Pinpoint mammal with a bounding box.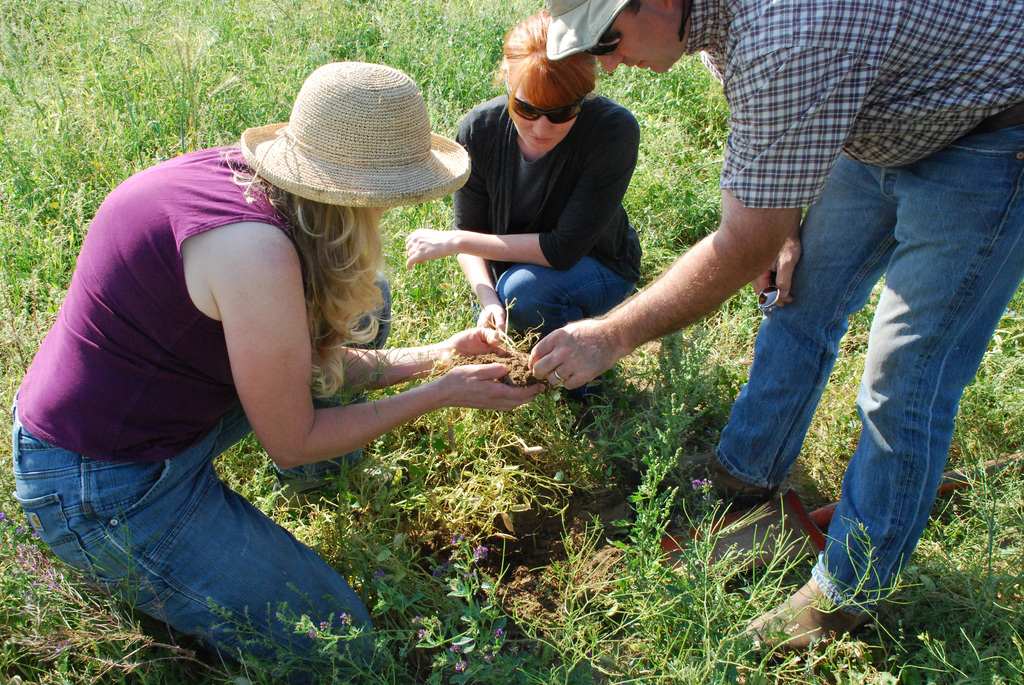
<box>541,0,1023,650</box>.
